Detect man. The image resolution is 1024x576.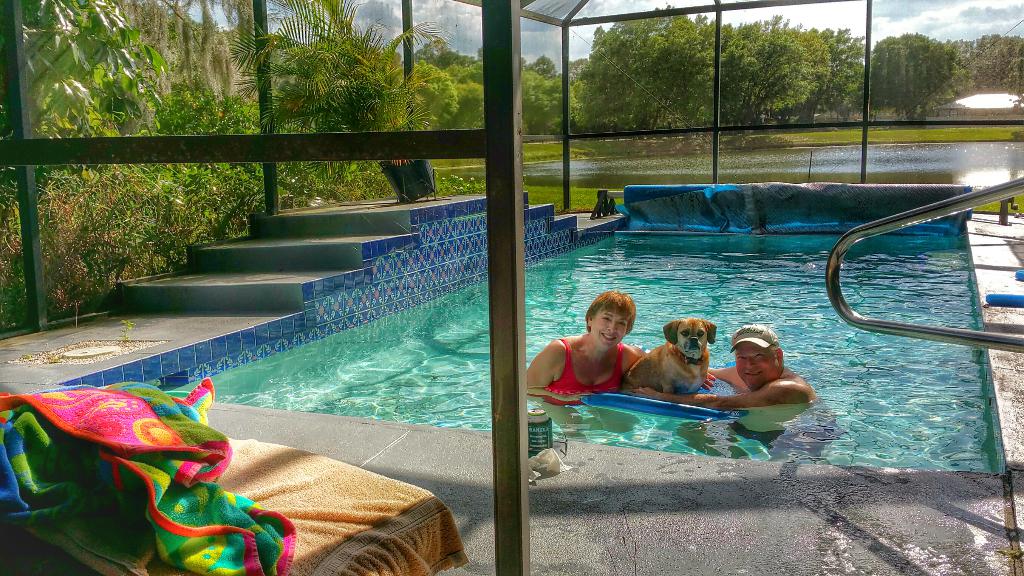
[left=617, top=324, right=829, bottom=460].
